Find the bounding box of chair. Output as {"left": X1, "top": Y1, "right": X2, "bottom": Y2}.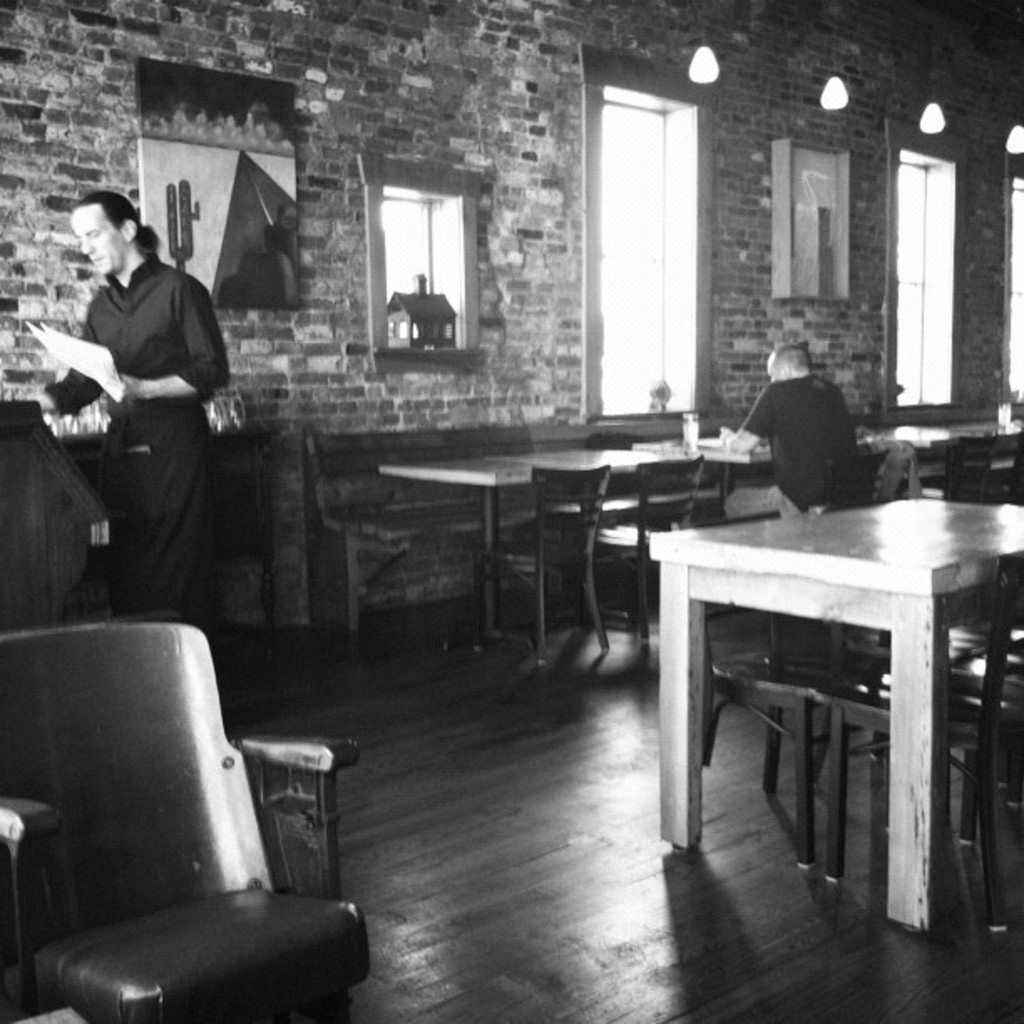
{"left": 694, "top": 509, "right": 848, "bottom": 872}.
